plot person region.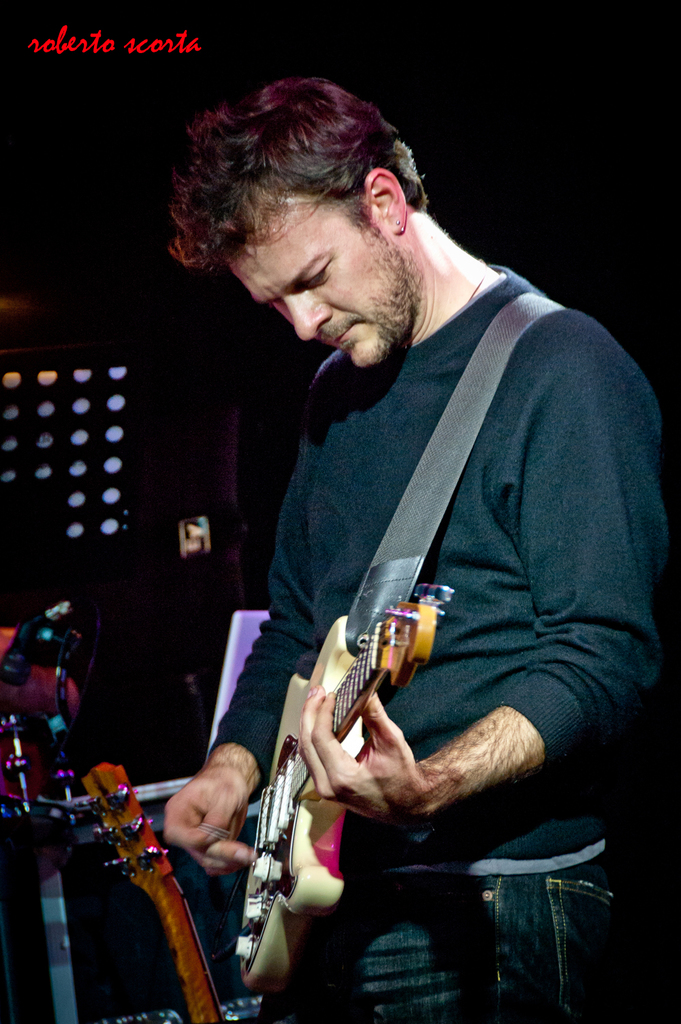
Plotted at l=180, t=87, r=641, b=994.
